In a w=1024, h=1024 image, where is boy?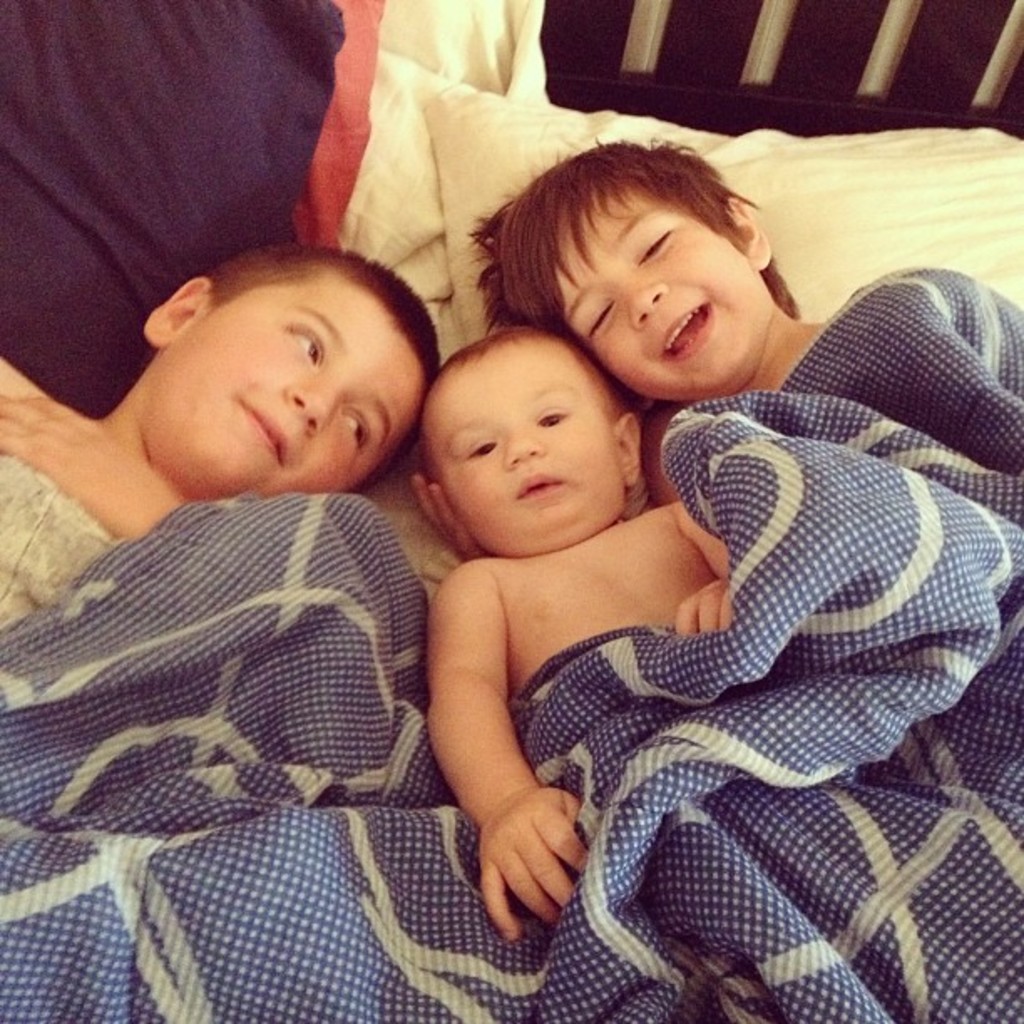
<bbox>413, 323, 733, 942</bbox>.
